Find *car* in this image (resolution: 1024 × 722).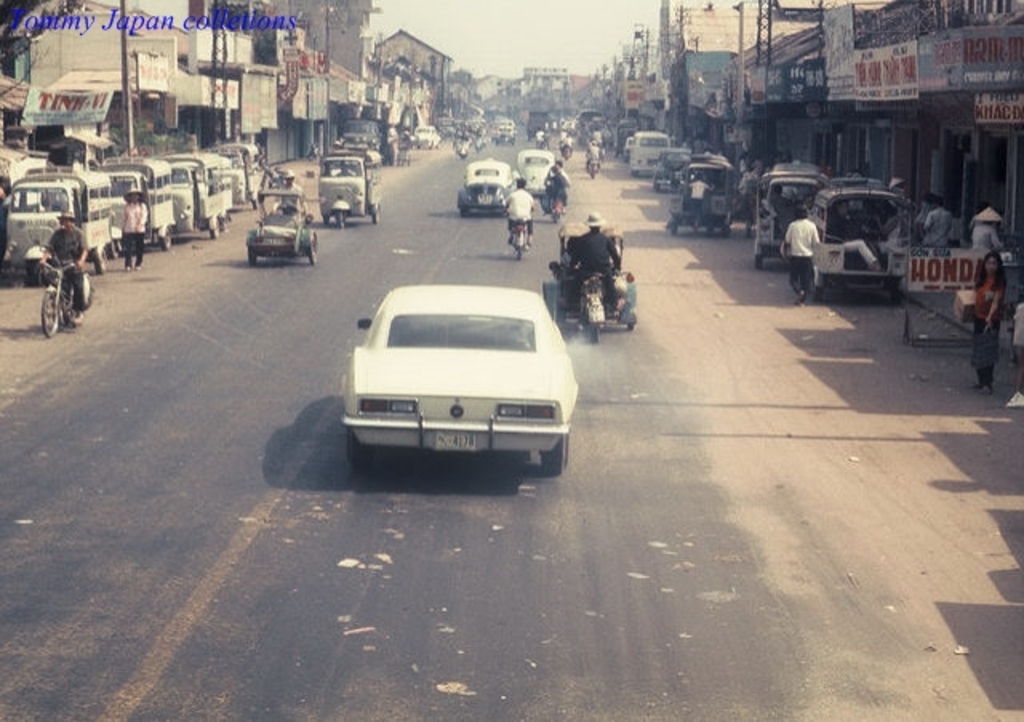
[x1=458, y1=157, x2=518, y2=218].
